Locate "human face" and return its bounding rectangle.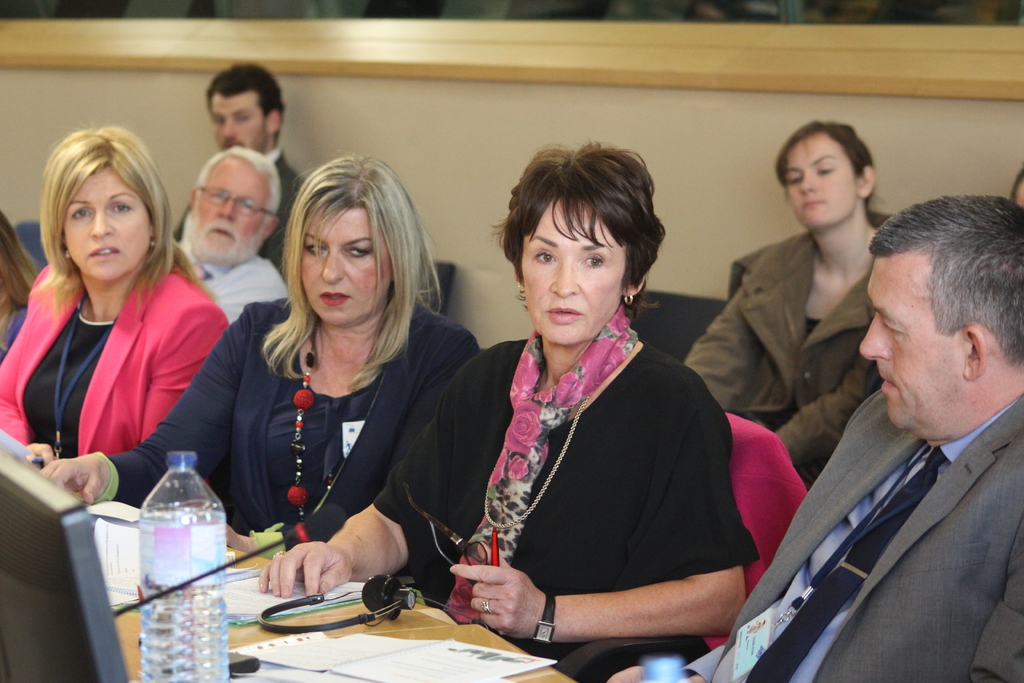
rect(186, 154, 273, 268).
